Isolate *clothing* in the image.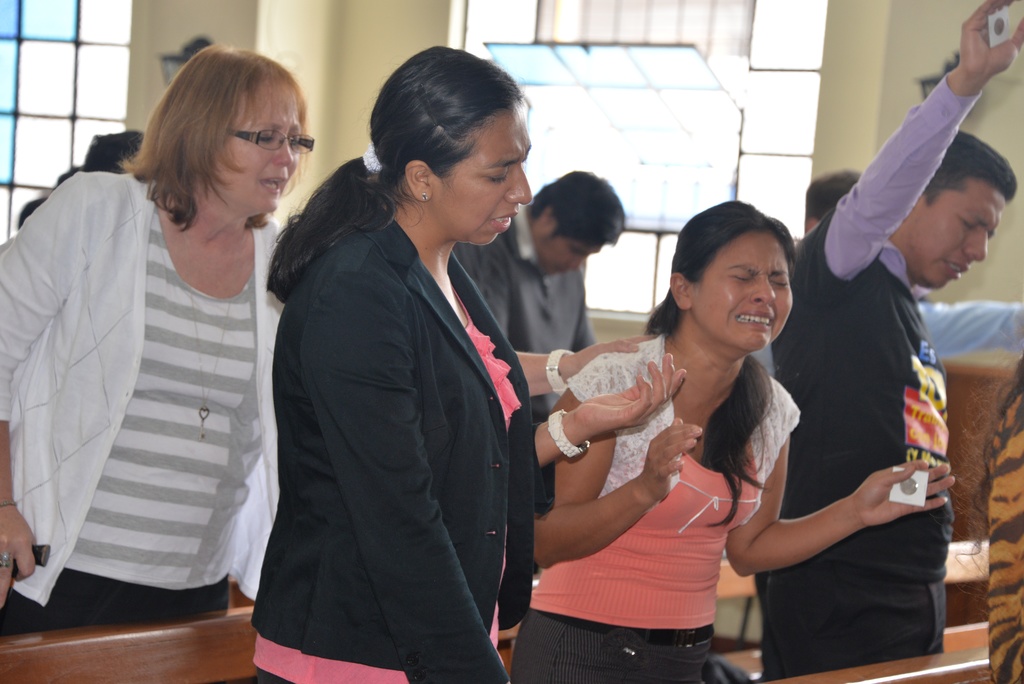
Isolated region: <box>513,334,801,683</box>.
